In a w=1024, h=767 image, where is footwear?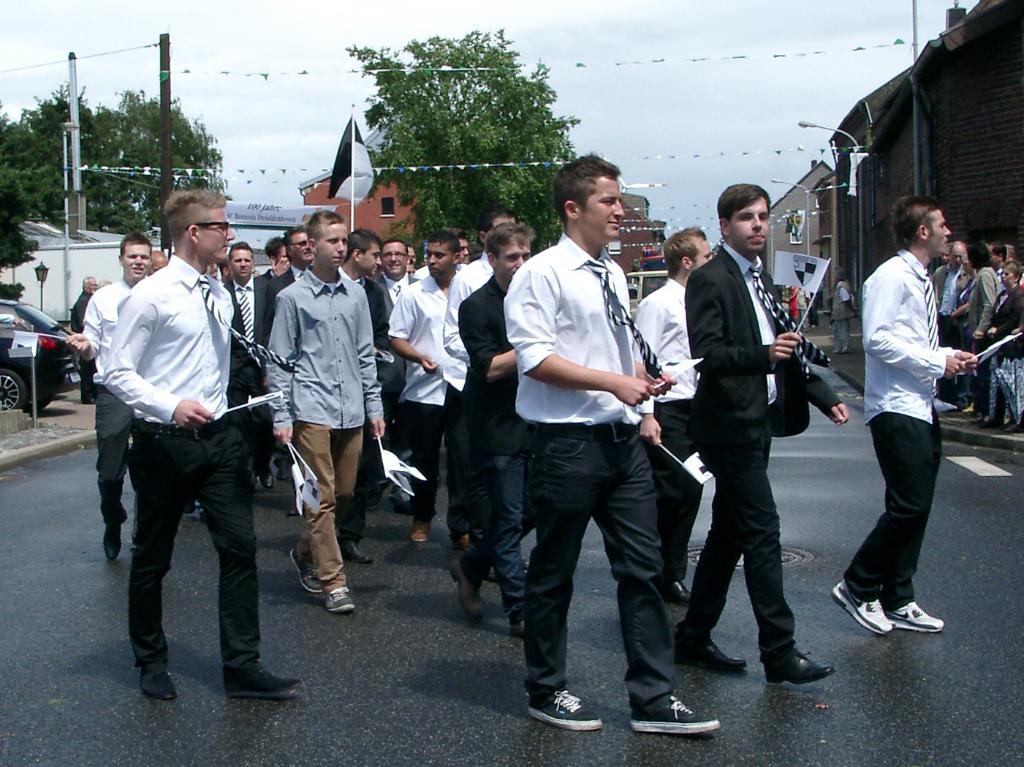
[355,477,387,513].
